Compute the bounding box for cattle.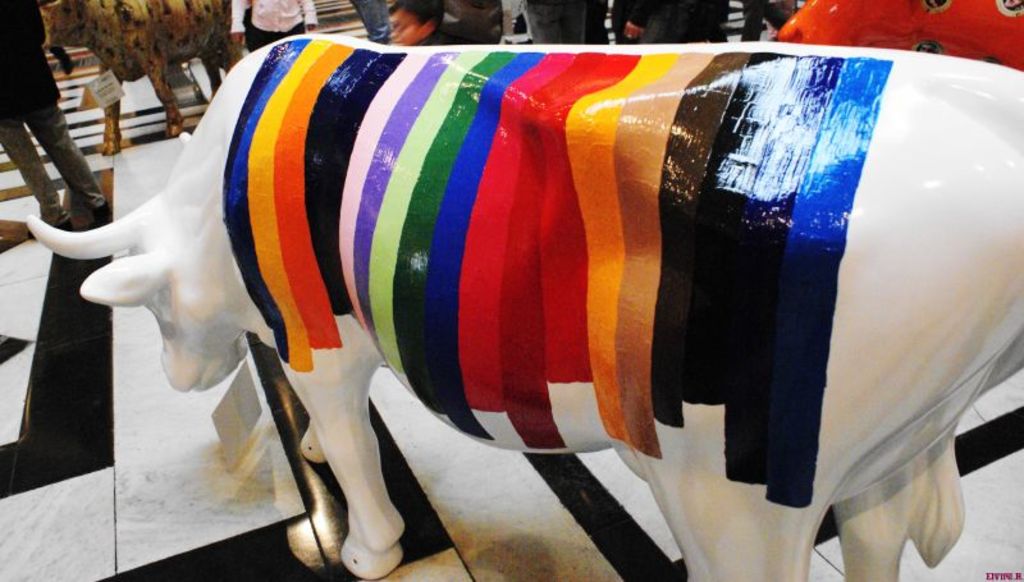
box=[73, 4, 911, 581].
